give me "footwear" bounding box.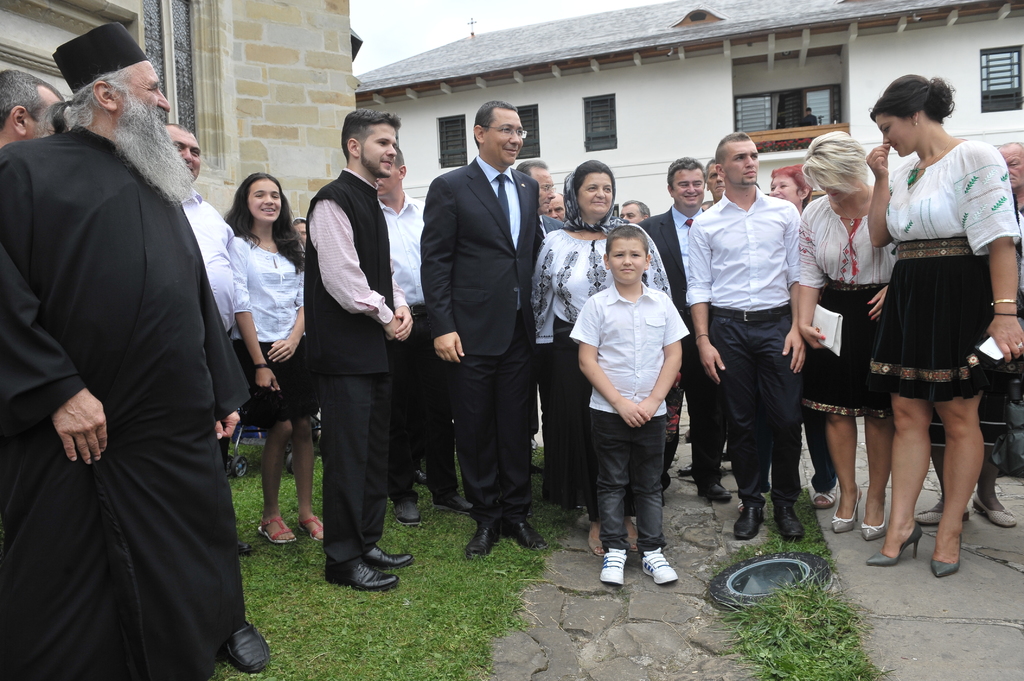
region(813, 482, 842, 509).
